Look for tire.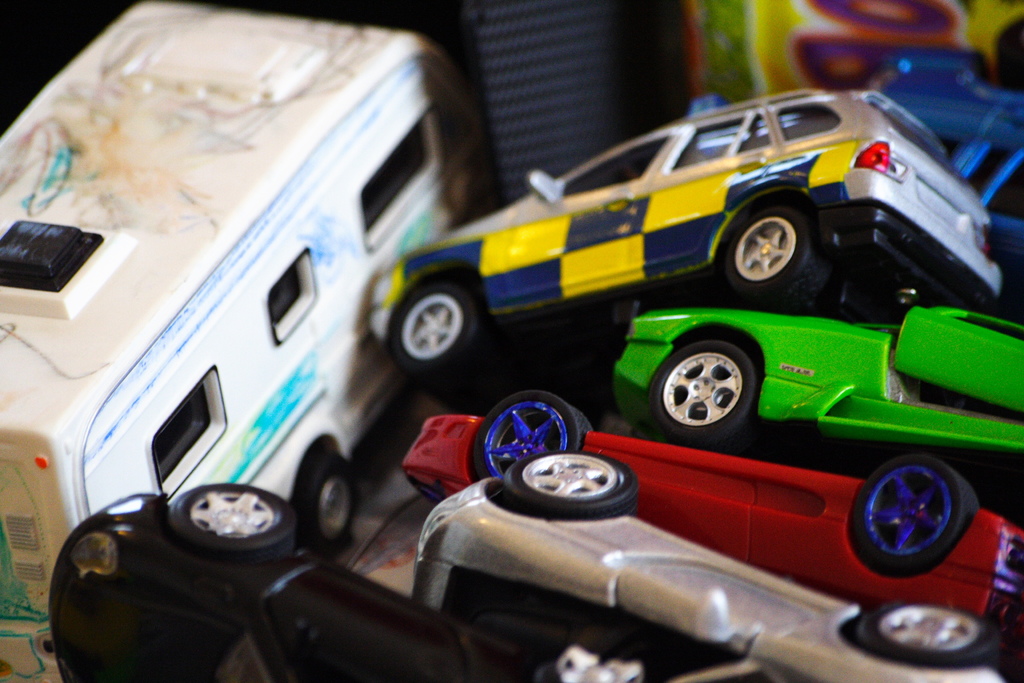
Found: l=856, t=599, r=1012, b=667.
